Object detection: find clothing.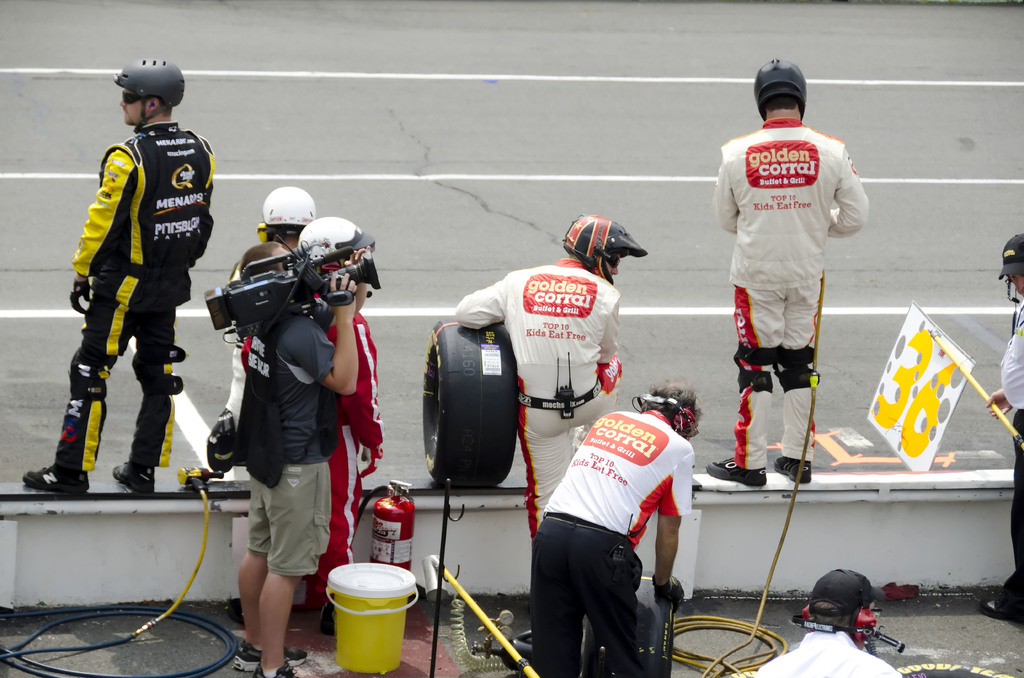
<box>241,307,384,602</box>.
